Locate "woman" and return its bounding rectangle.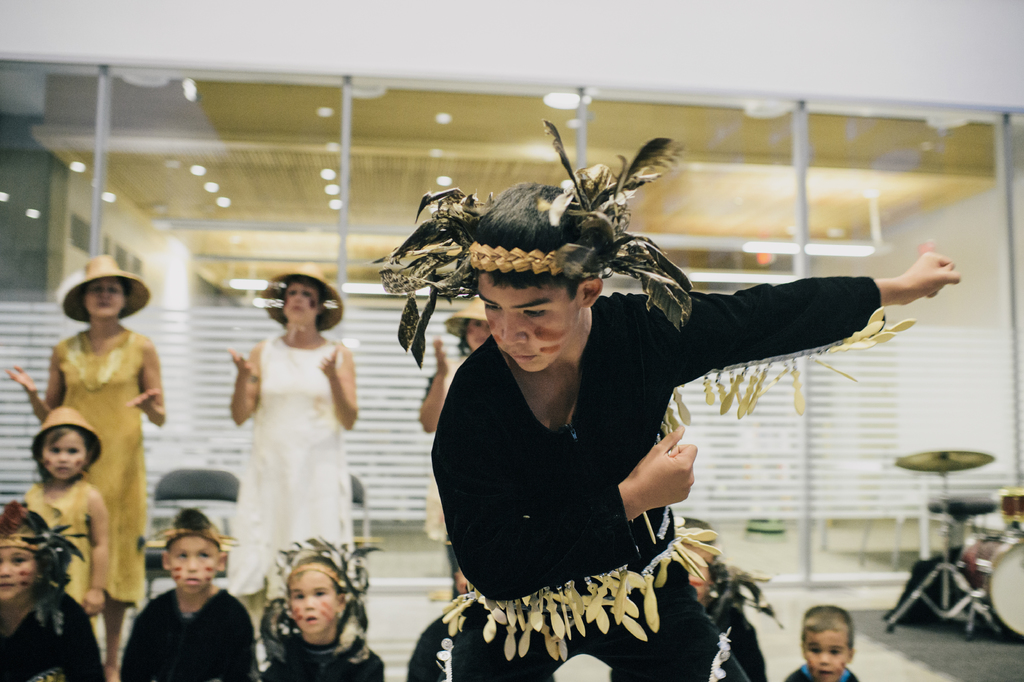
(left=404, top=295, right=508, bottom=592).
